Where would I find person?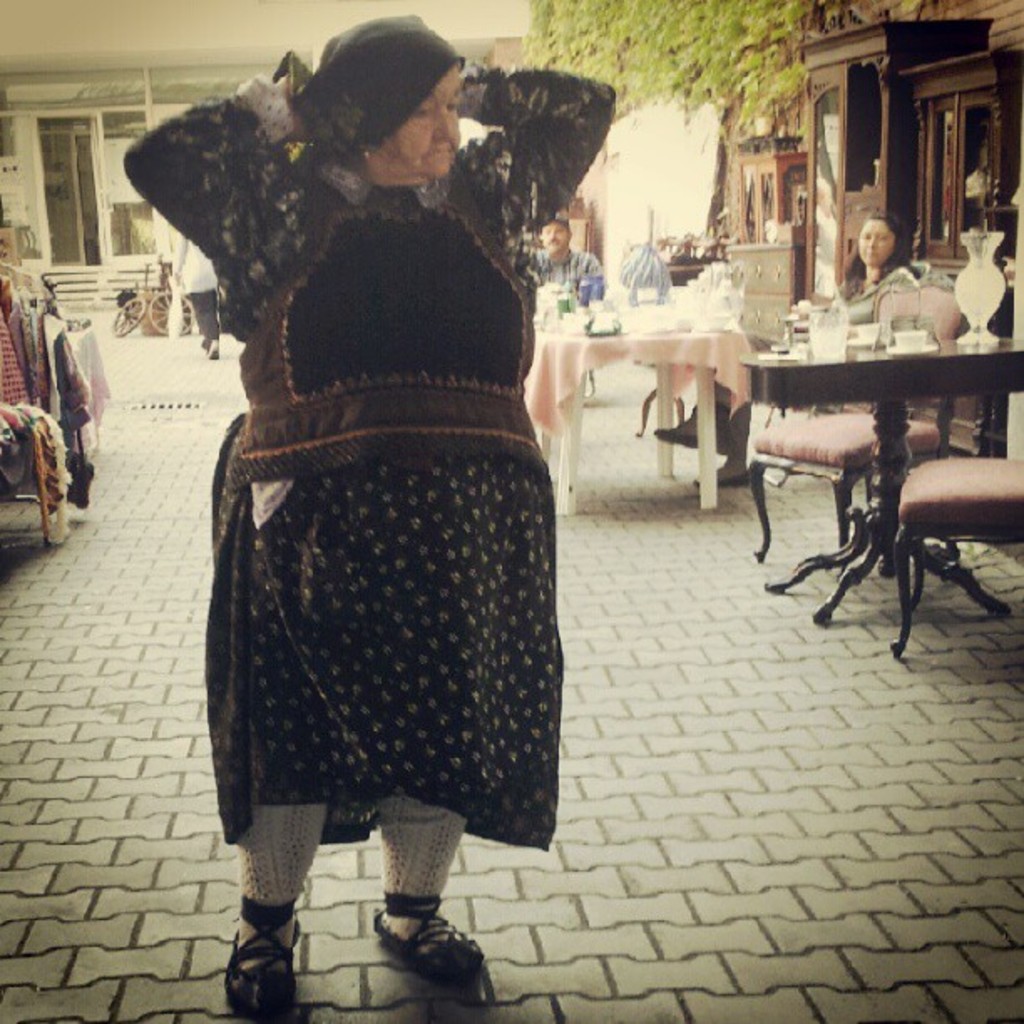
At <box>651,209,917,490</box>.
